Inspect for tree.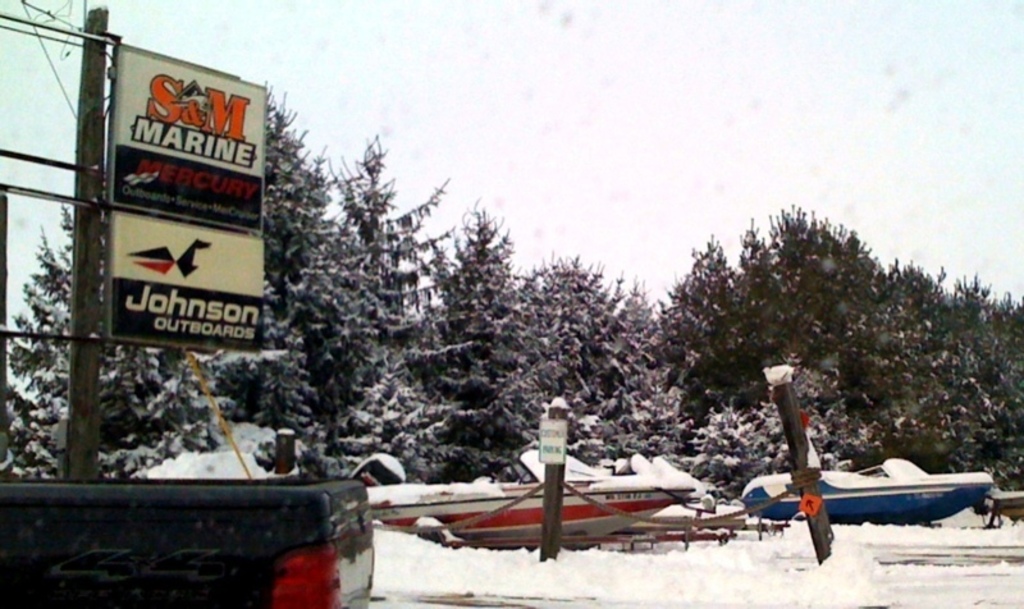
Inspection: box(654, 198, 890, 395).
